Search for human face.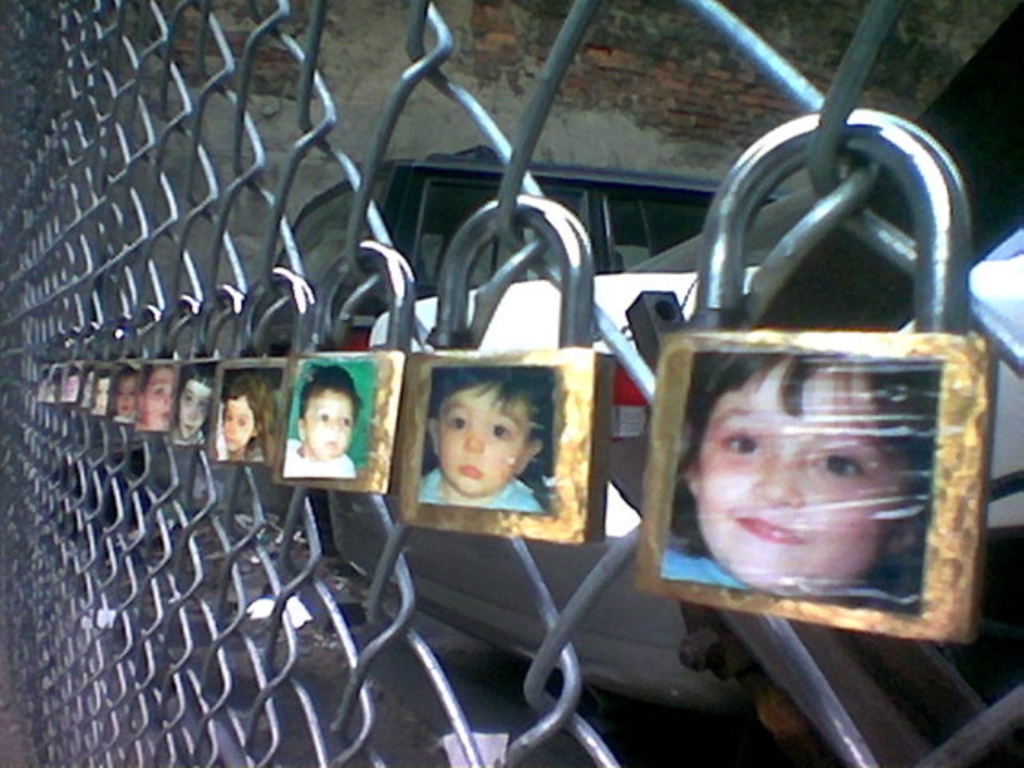
Found at 113:382:132:415.
